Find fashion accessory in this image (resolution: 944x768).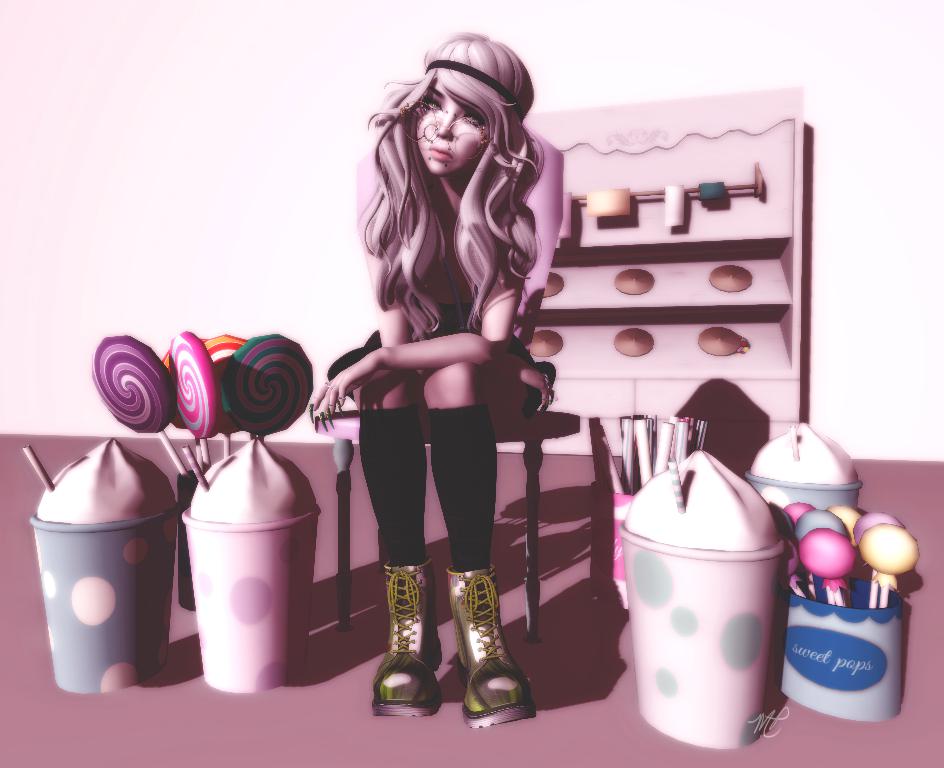
(452, 563, 540, 763).
